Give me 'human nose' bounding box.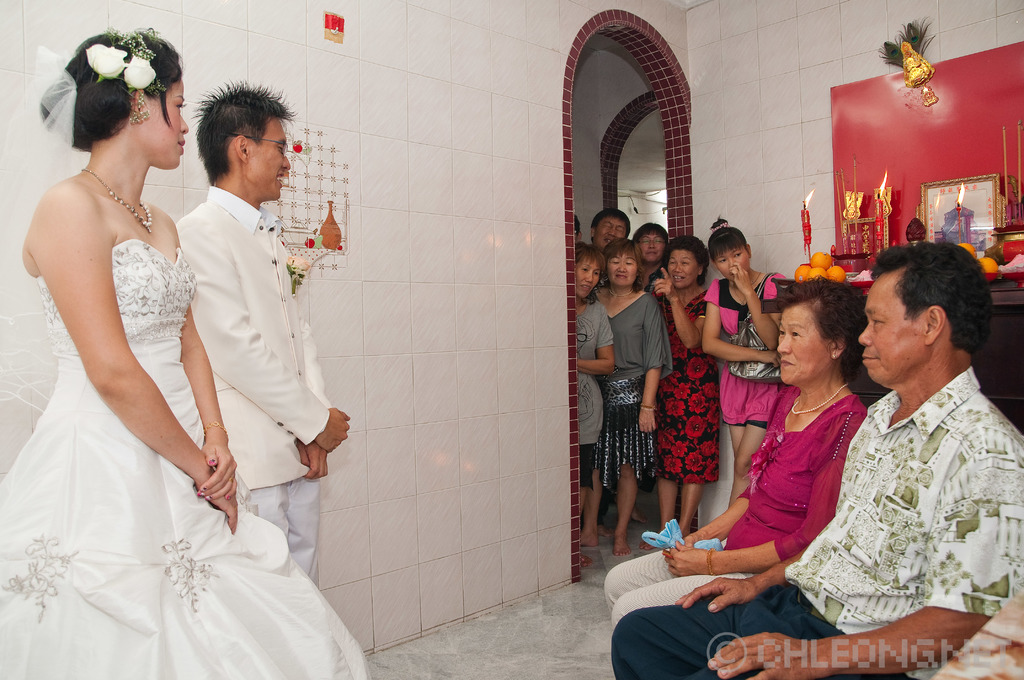
rect(618, 259, 626, 269).
